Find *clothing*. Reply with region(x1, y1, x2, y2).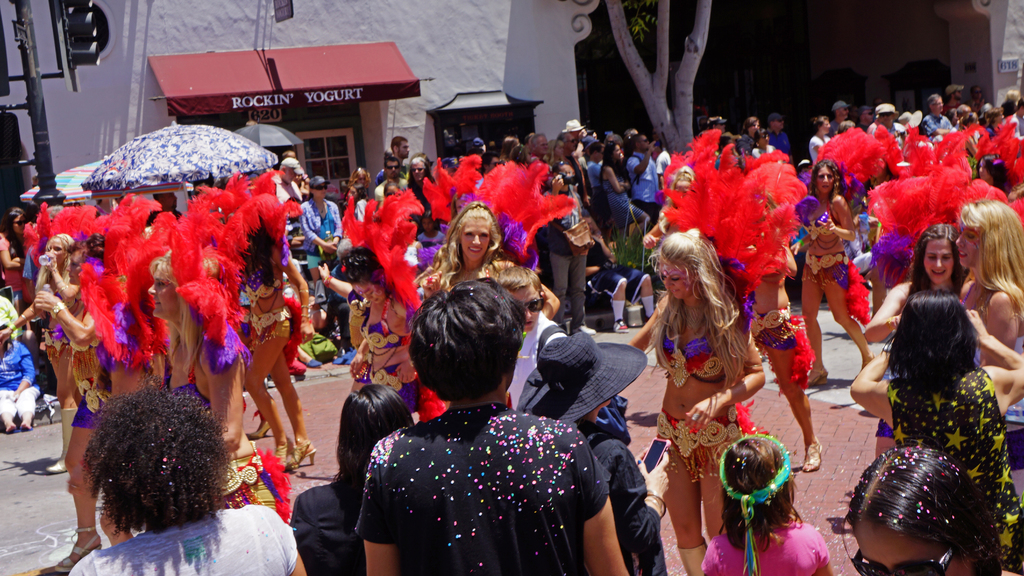
region(299, 195, 350, 267).
